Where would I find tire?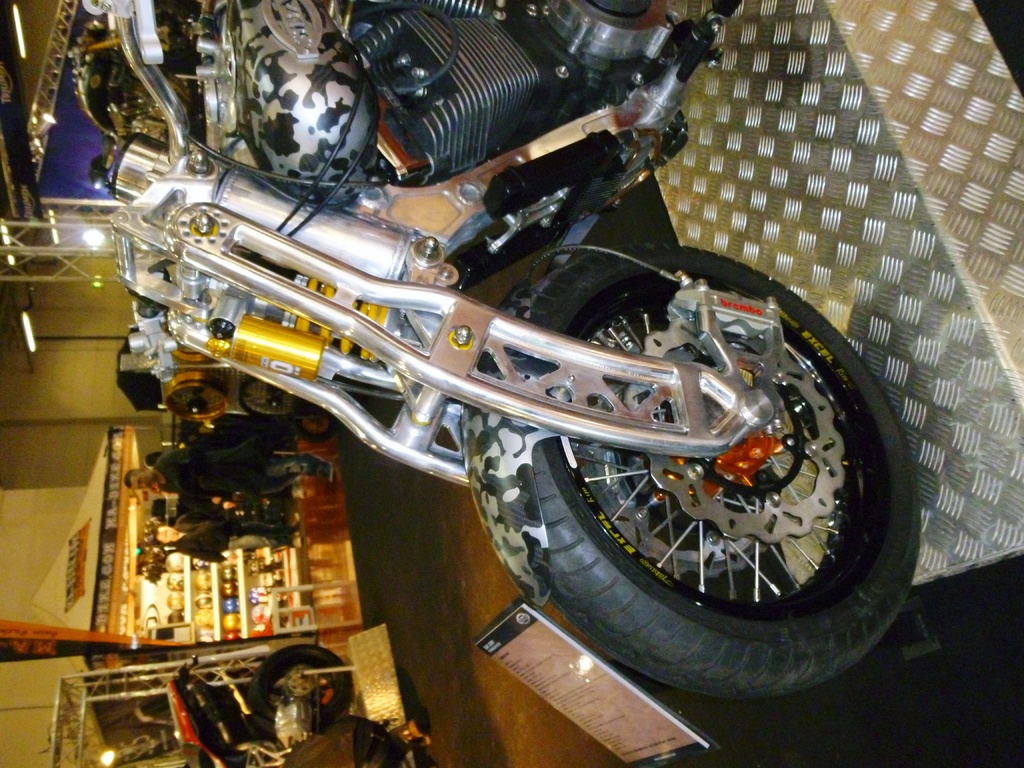
At bbox=(502, 226, 893, 696).
